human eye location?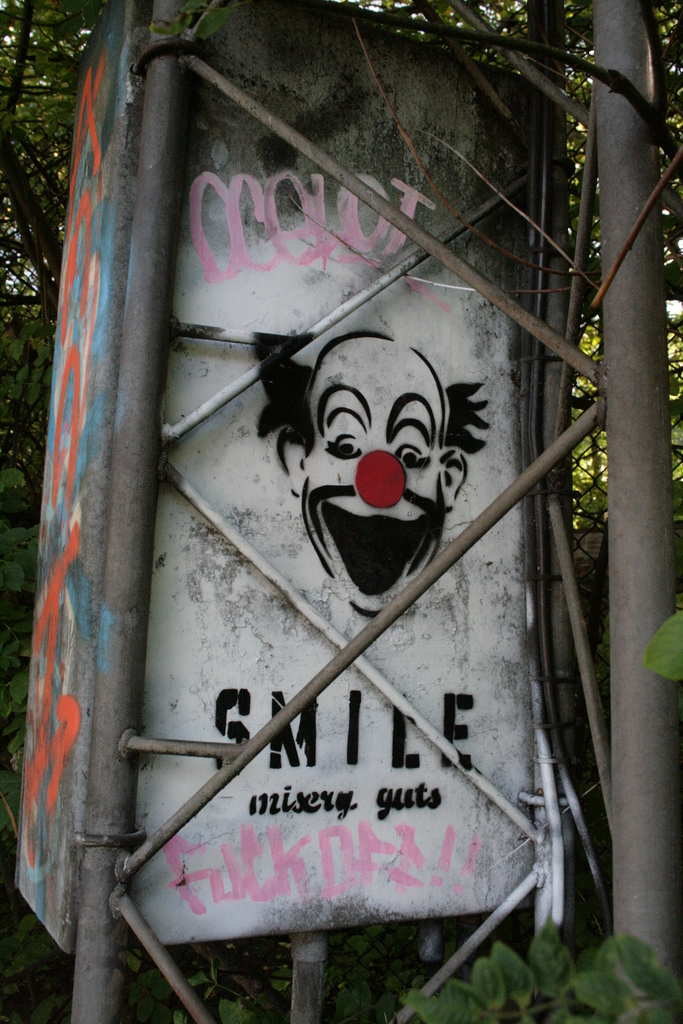
{"left": 391, "top": 442, "right": 429, "bottom": 471}
